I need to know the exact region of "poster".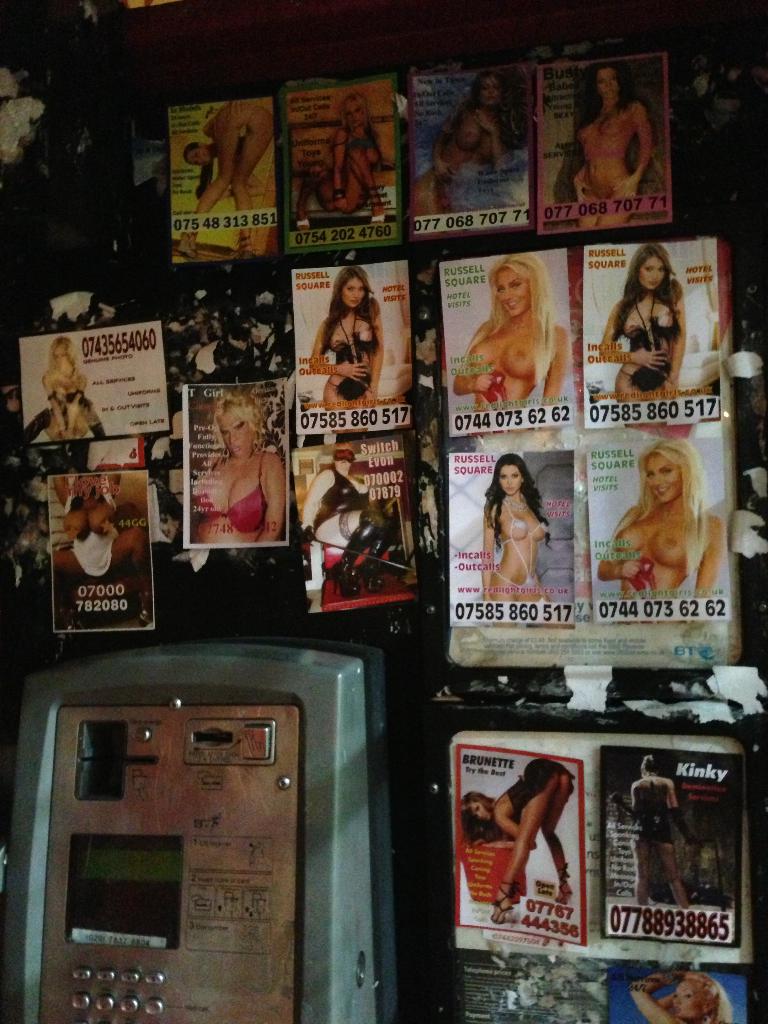
Region: 458, 743, 586, 948.
